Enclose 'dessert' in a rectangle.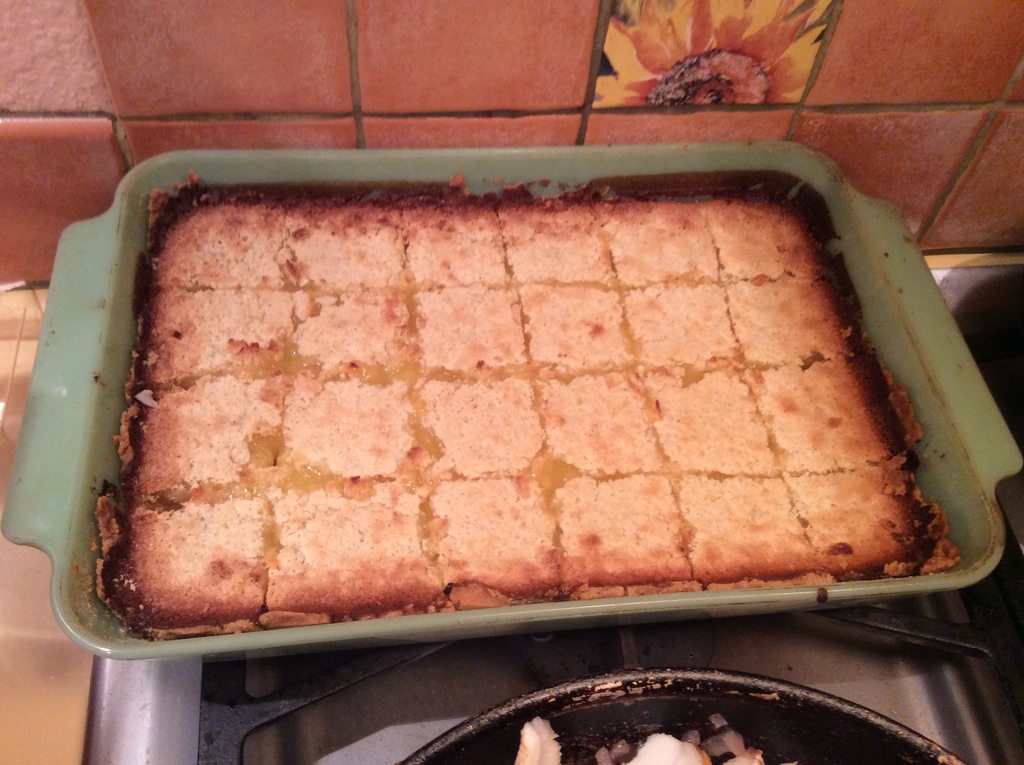
x1=293 y1=202 x2=419 y2=296.
